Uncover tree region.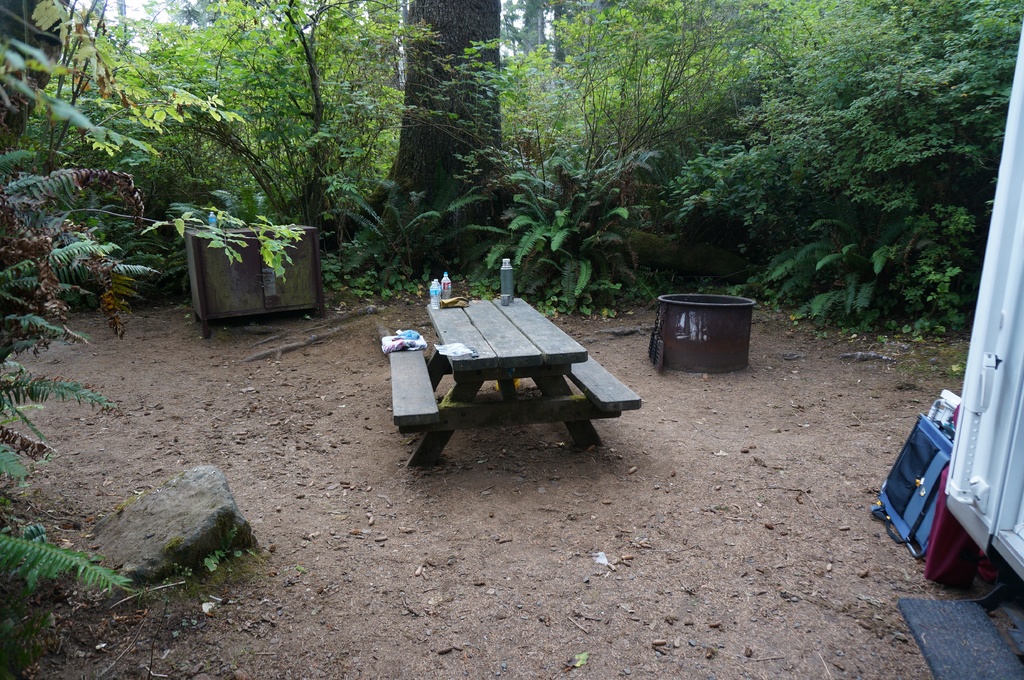
Uncovered: detection(339, 0, 529, 270).
